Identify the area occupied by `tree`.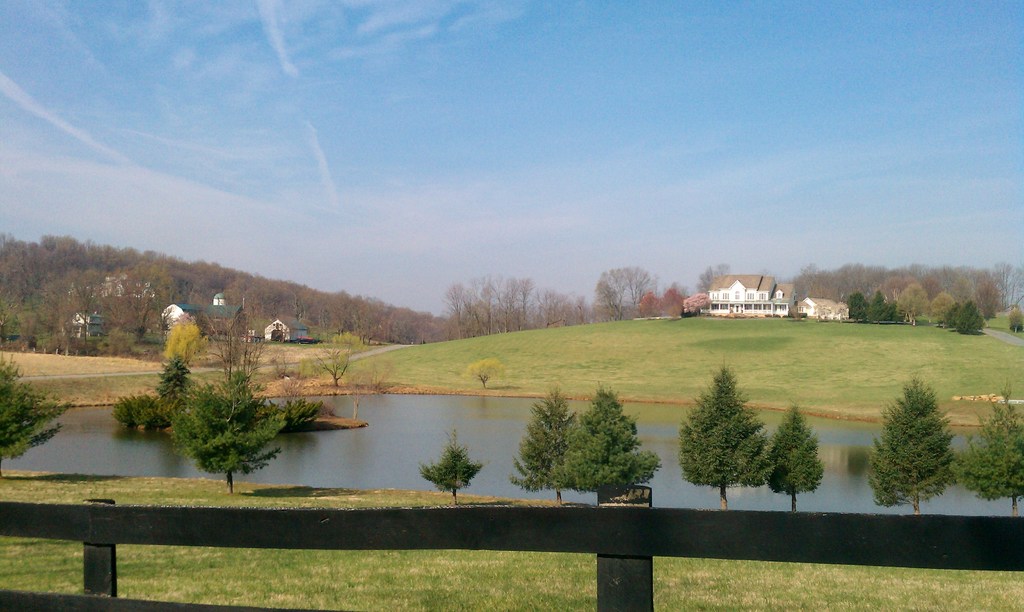
Area: select_region(514, 384, 590, 505).
